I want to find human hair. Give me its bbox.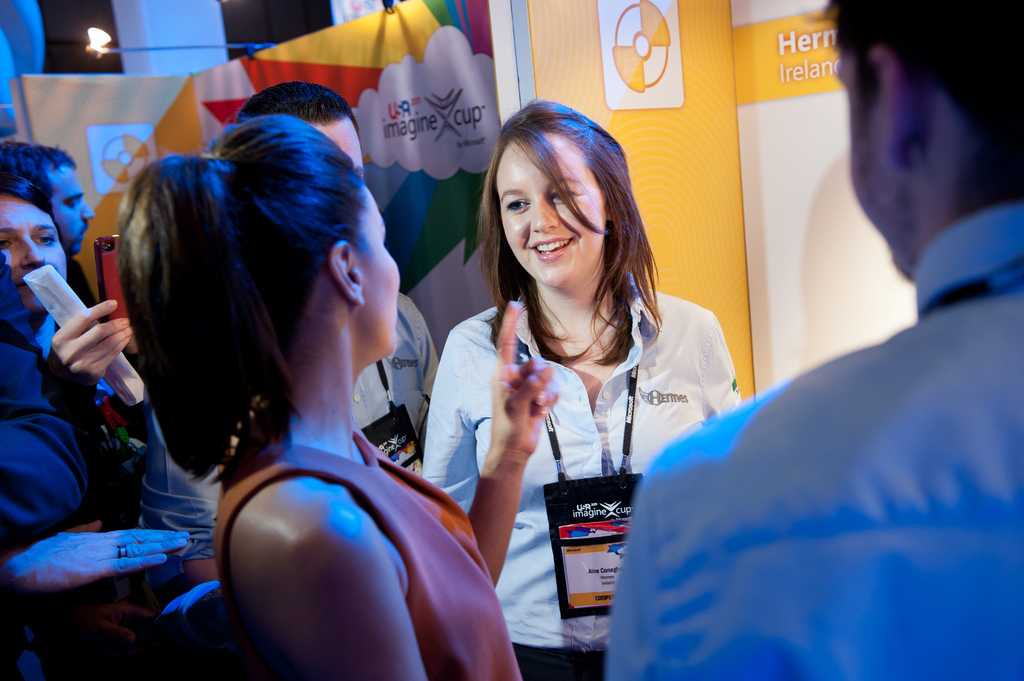
bbox=[116, 115, 367, 485].
